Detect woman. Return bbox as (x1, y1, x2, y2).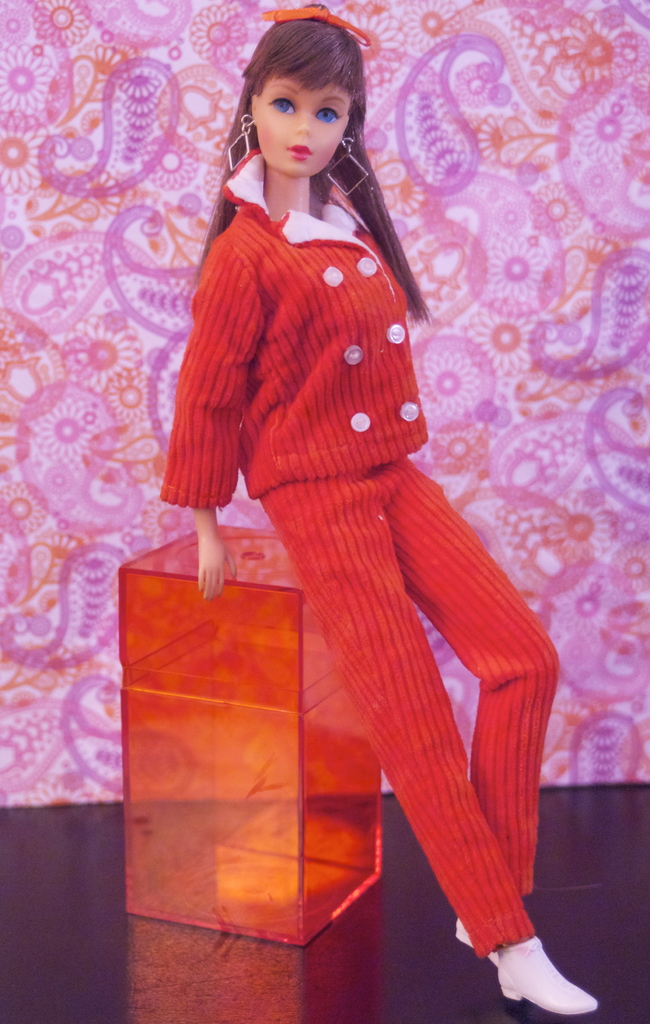
(160, 0, 597, 1016).
